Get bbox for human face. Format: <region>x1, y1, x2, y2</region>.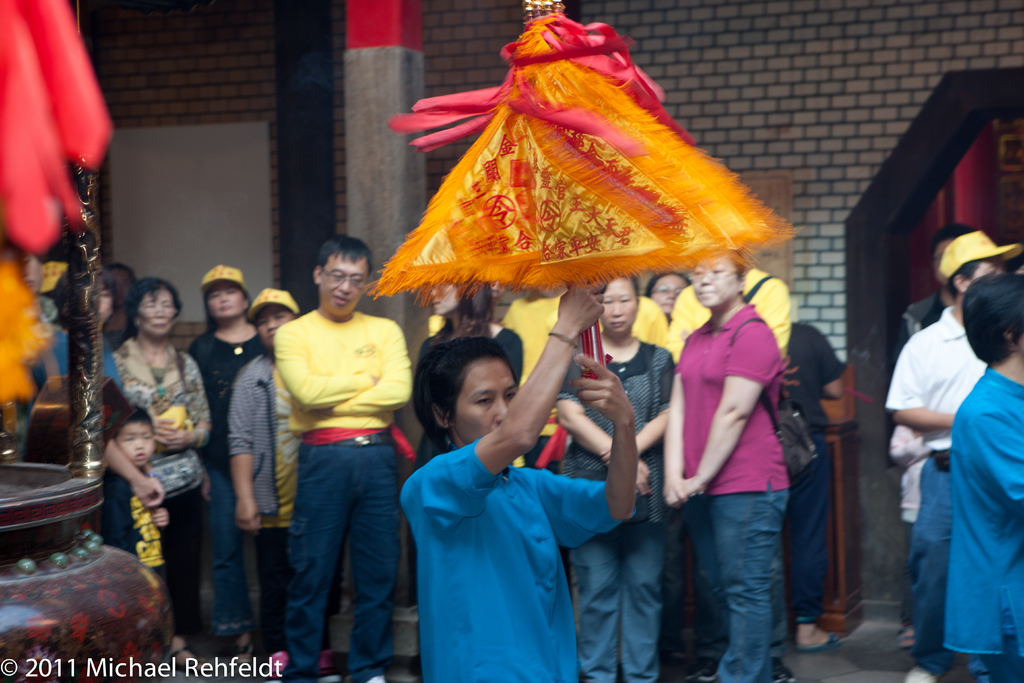
<region>203, 281, 247, 321</region>.
